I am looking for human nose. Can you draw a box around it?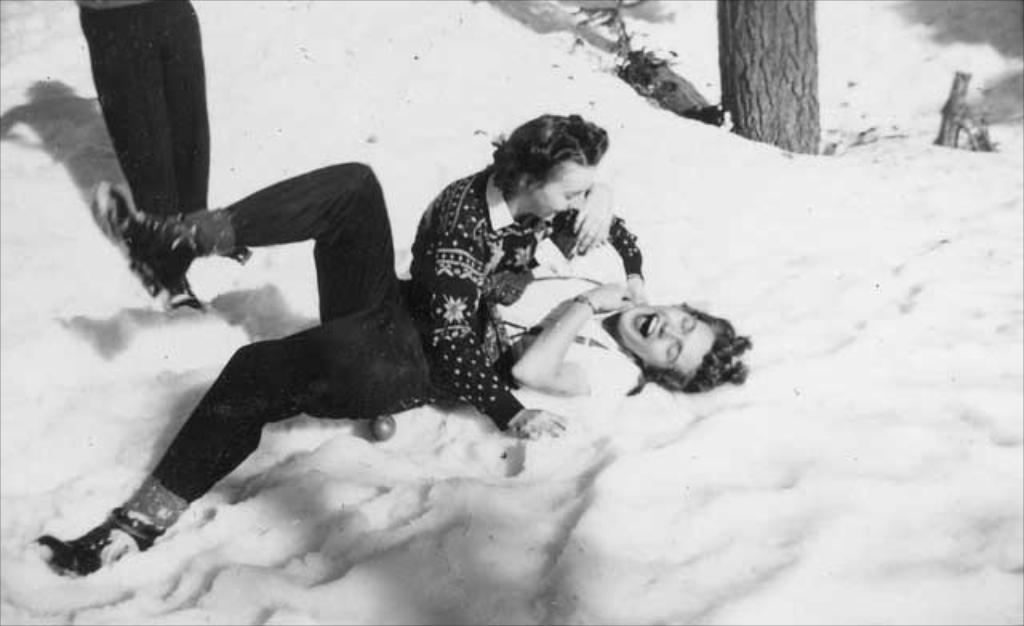
Sure, the bounding box is (x1=659, y1=322, x2=683, y2=341).
